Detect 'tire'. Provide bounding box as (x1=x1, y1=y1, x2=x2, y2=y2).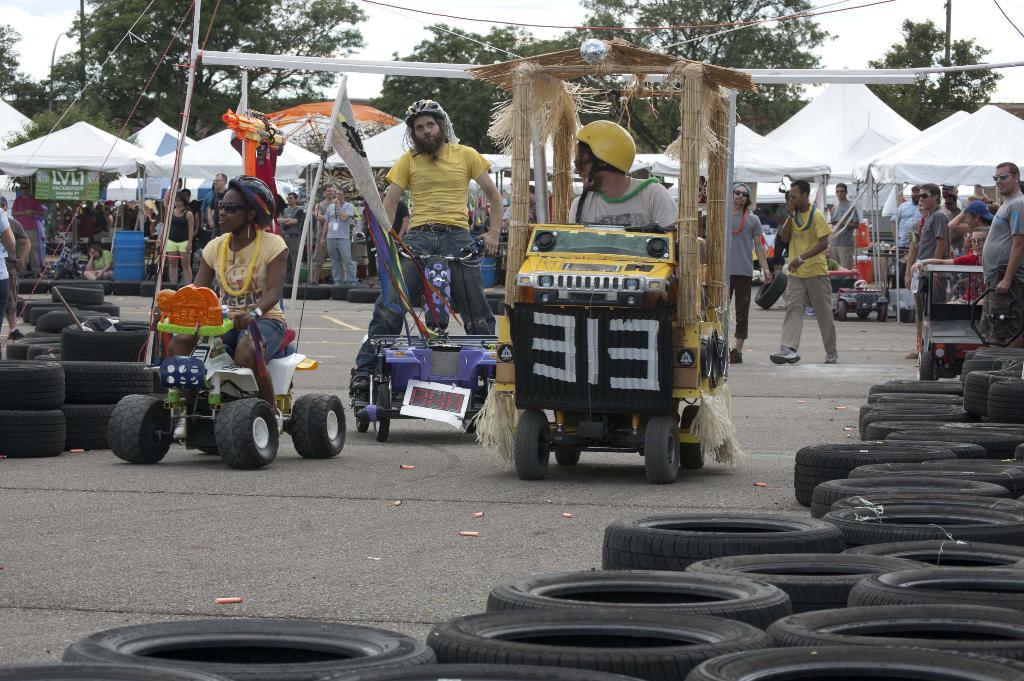
(x1=36, y1=307, x2=76, y2=329).
